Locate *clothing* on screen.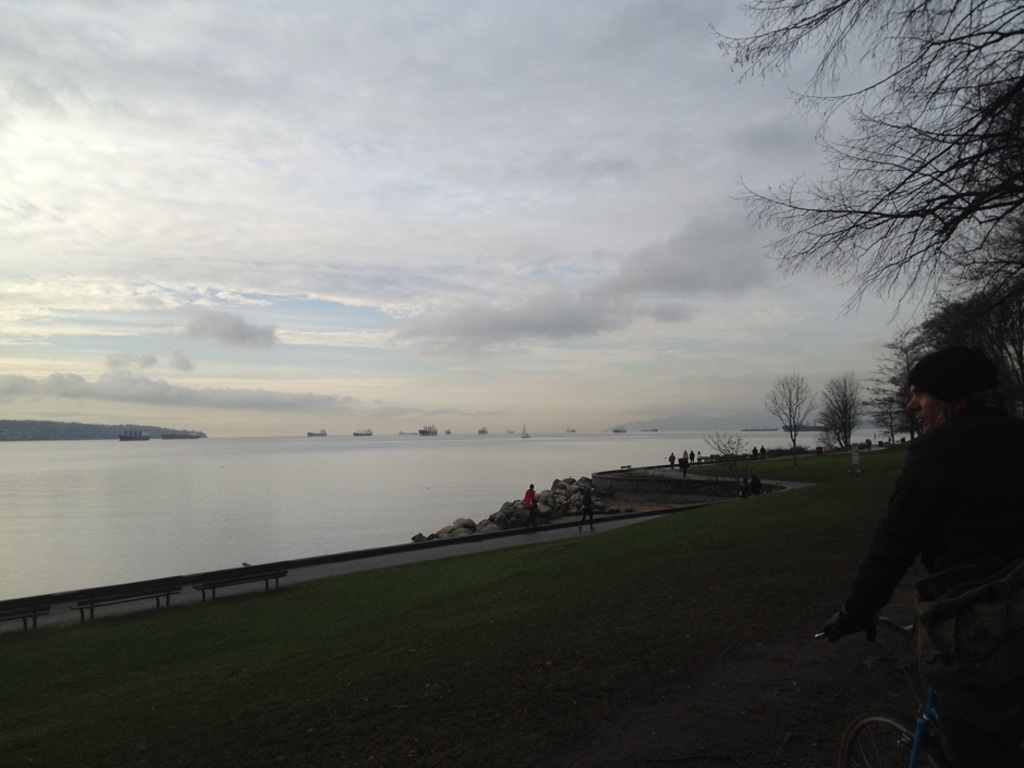
On screen at x1=692, y1=448, x2=705, y2=467.
